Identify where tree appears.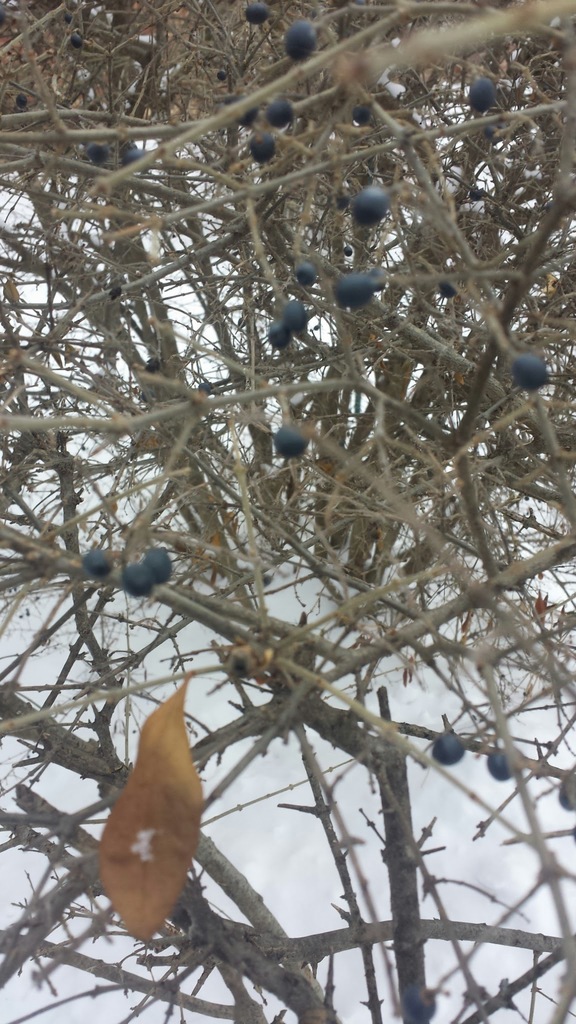
Appears at crop(0, 4, 570, 1023).
